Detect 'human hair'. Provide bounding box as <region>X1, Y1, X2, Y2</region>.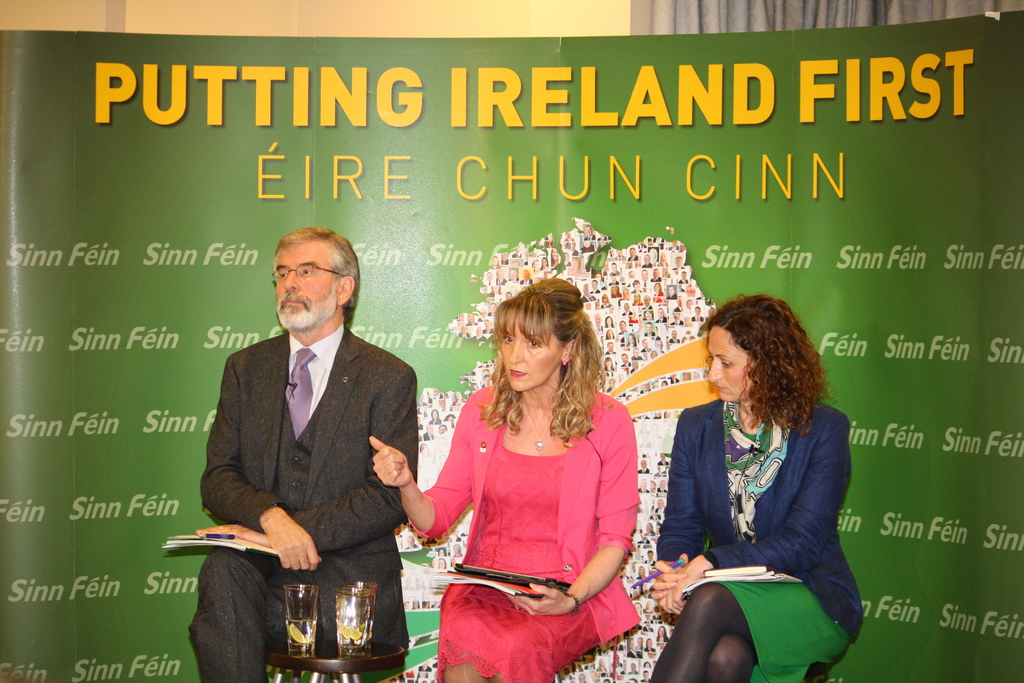
<region>477, 283, 606, 441</region>.
